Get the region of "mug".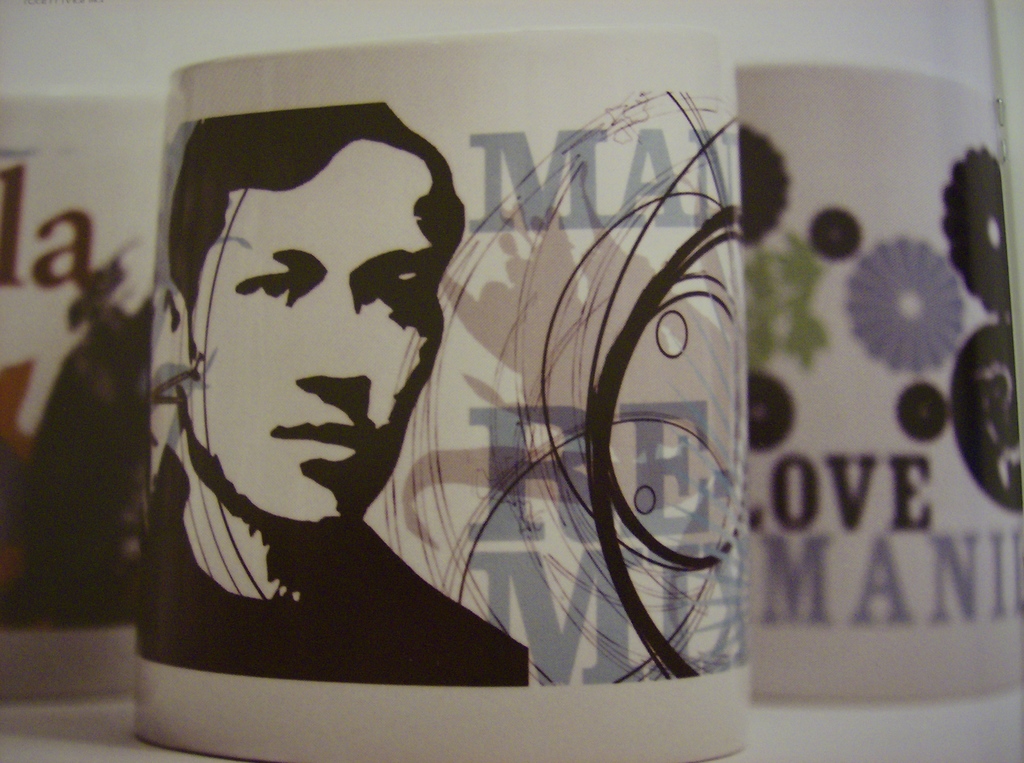
left=0, top=96, right=163, bottom=697.
